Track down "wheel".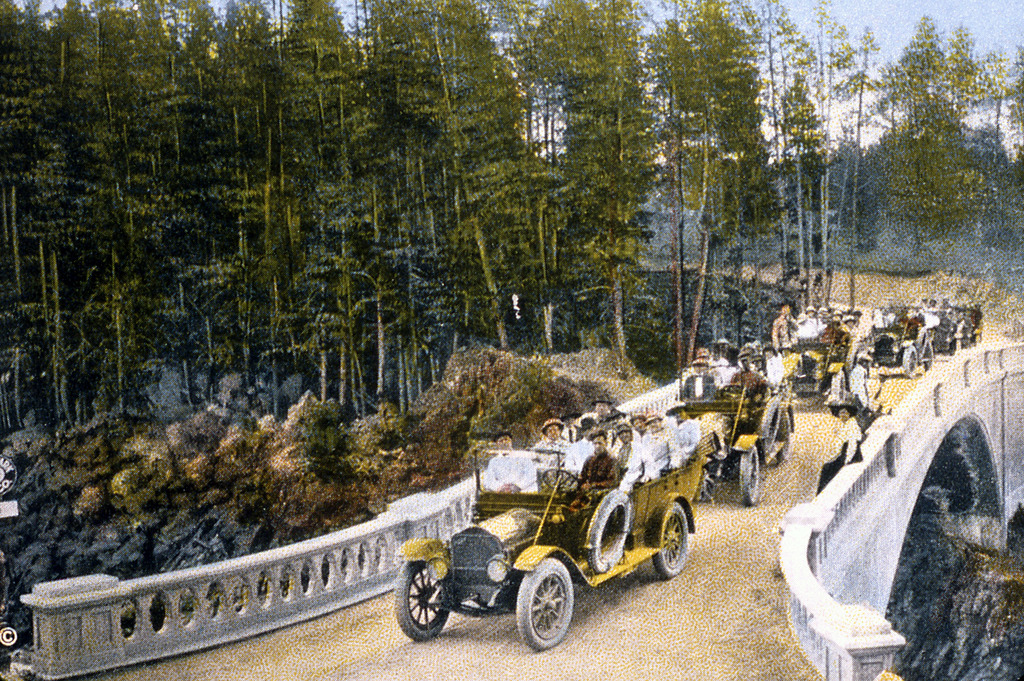
Tracked to {"left": 740, "top": 450, "right": 761, "bottom": 508}.
